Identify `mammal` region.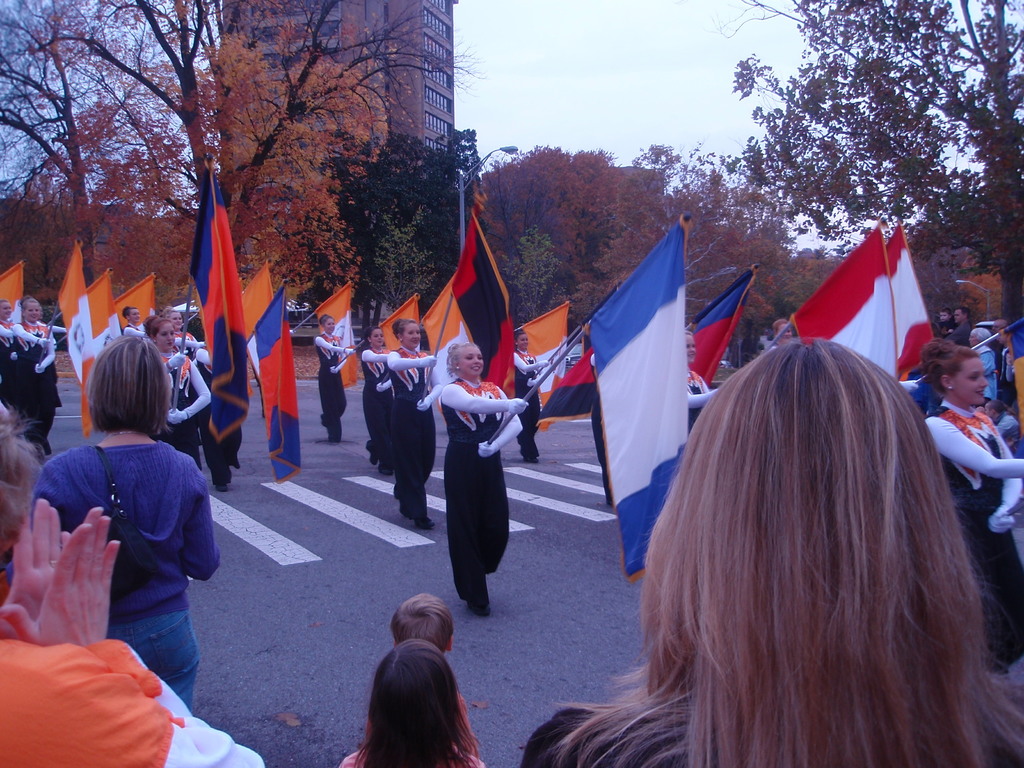
Region: pyautogui.locateOnScreen(938, 309, 956, 335).
